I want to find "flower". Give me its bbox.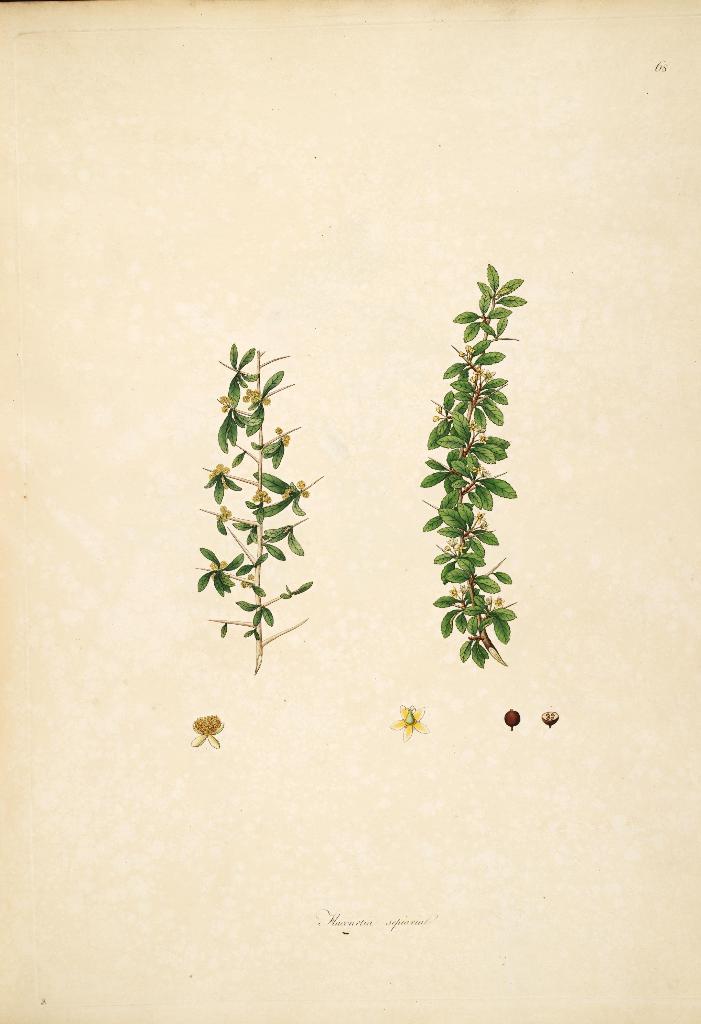
locate(185, 712, 226, 748).
